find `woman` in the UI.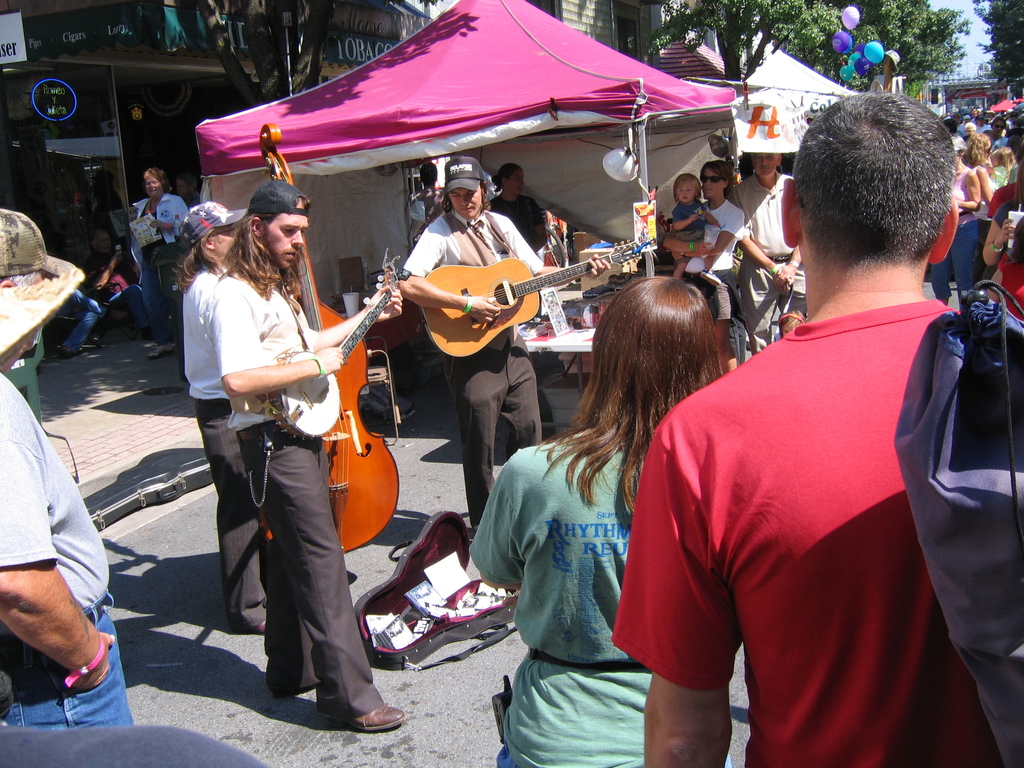
UI element at (left=964, top=128, right=1001, bottom=202).
